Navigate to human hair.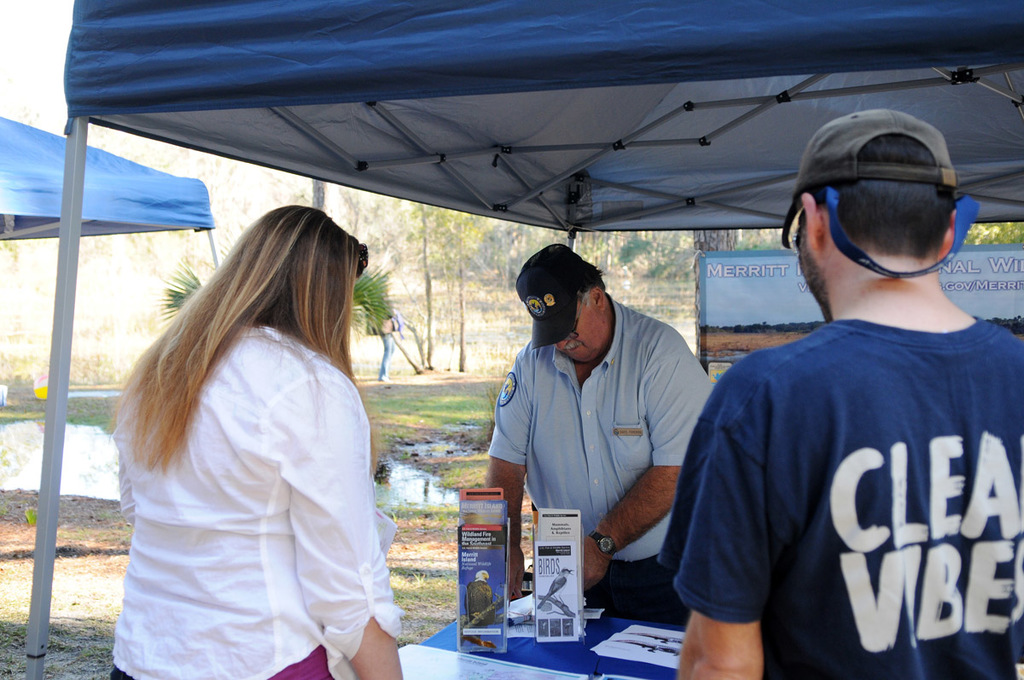
Navigation target: bbox(813, 133, 961, 260).
